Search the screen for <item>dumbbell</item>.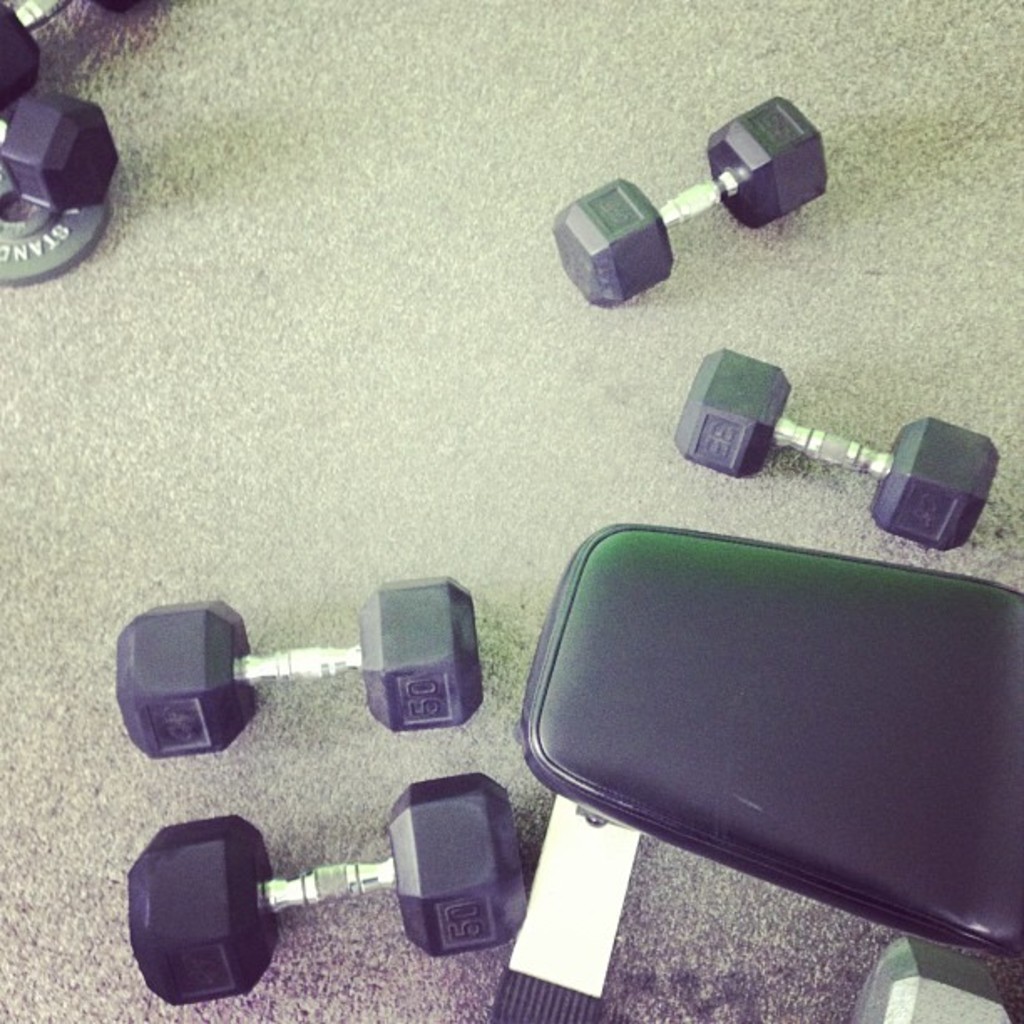
Found at 125,766,529,1002.
